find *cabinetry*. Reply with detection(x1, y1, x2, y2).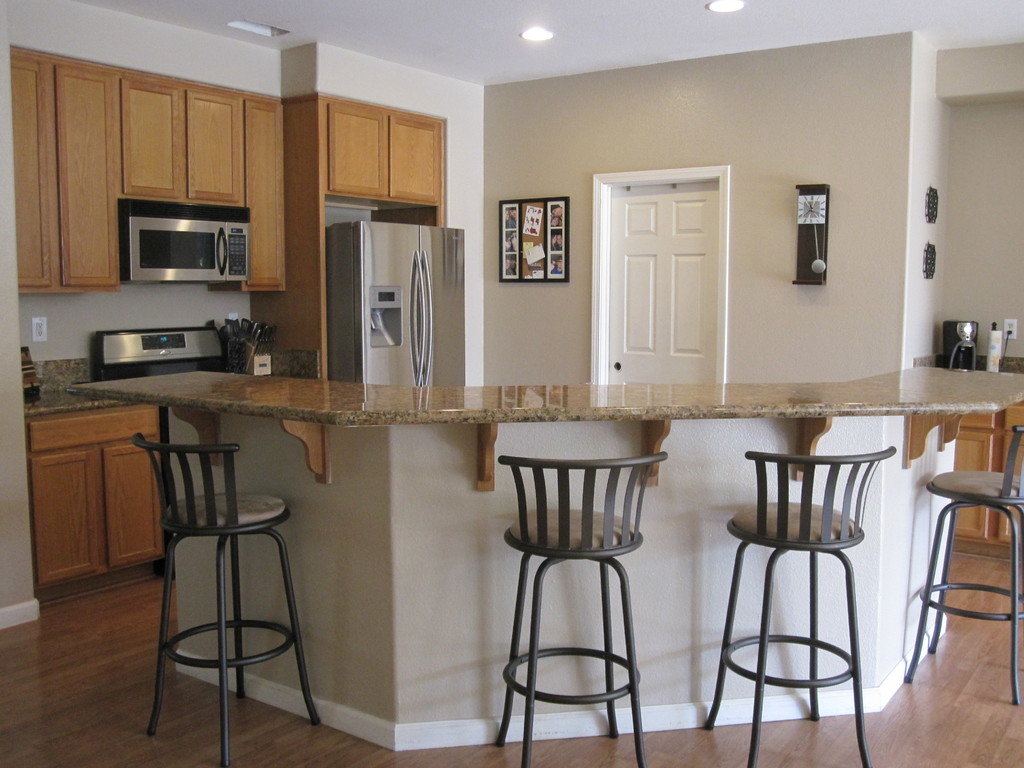
detection(205, 100, 292, 296).
